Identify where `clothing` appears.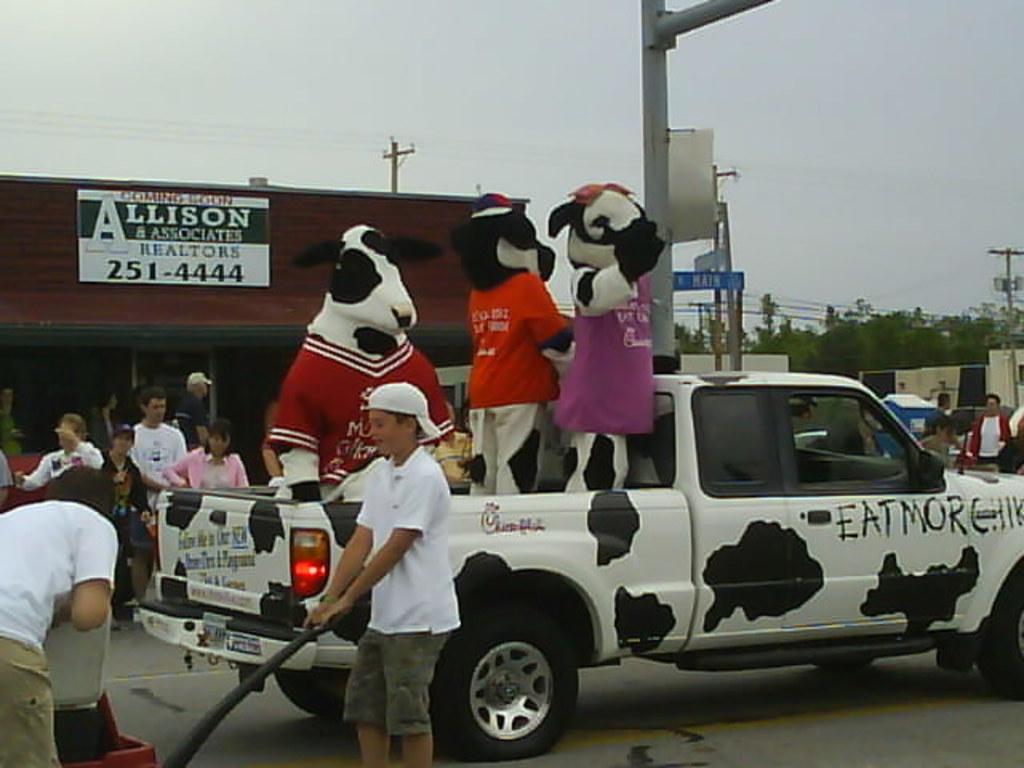
Appears at left=341, top=446, right=461, bottom=736.
